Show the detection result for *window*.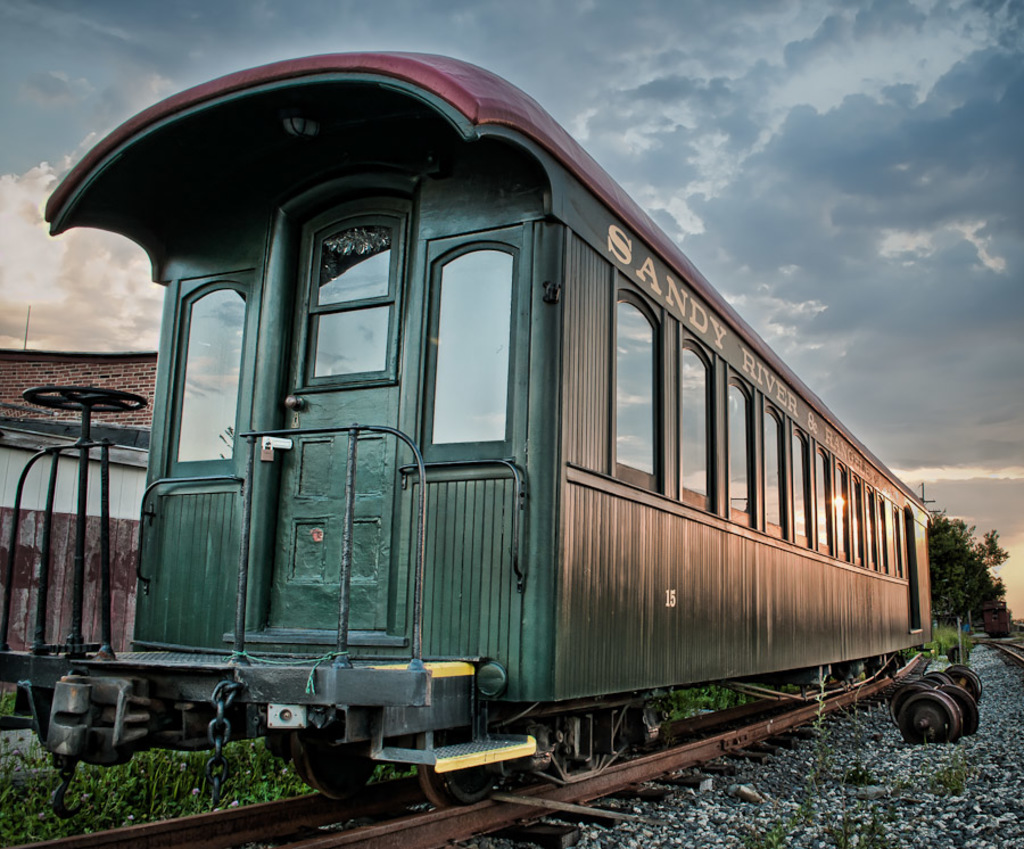
402, 247, 513, 458.
